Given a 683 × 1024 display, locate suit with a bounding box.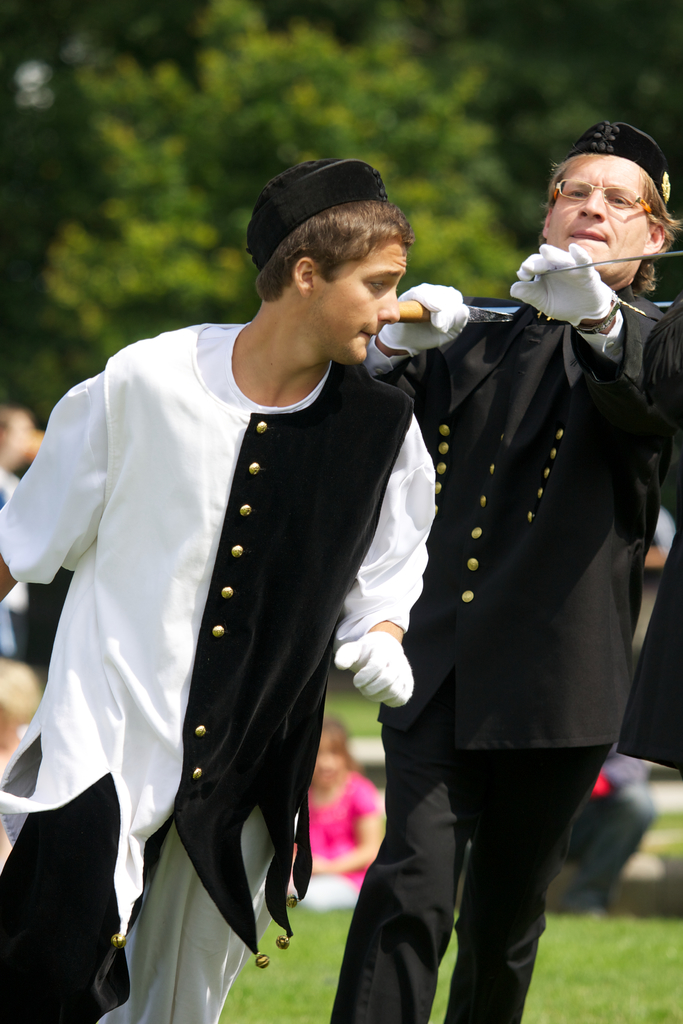
Located: box=[373, 294, 666, 749].
